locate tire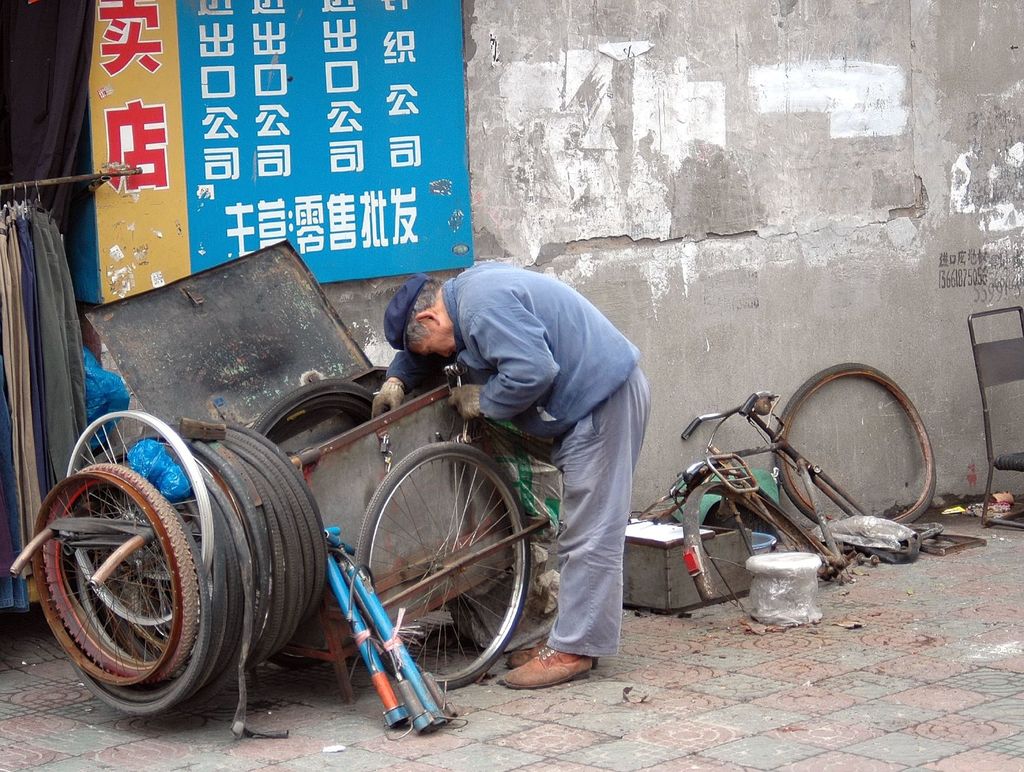
<region>778, 359, 936, 529</region>
